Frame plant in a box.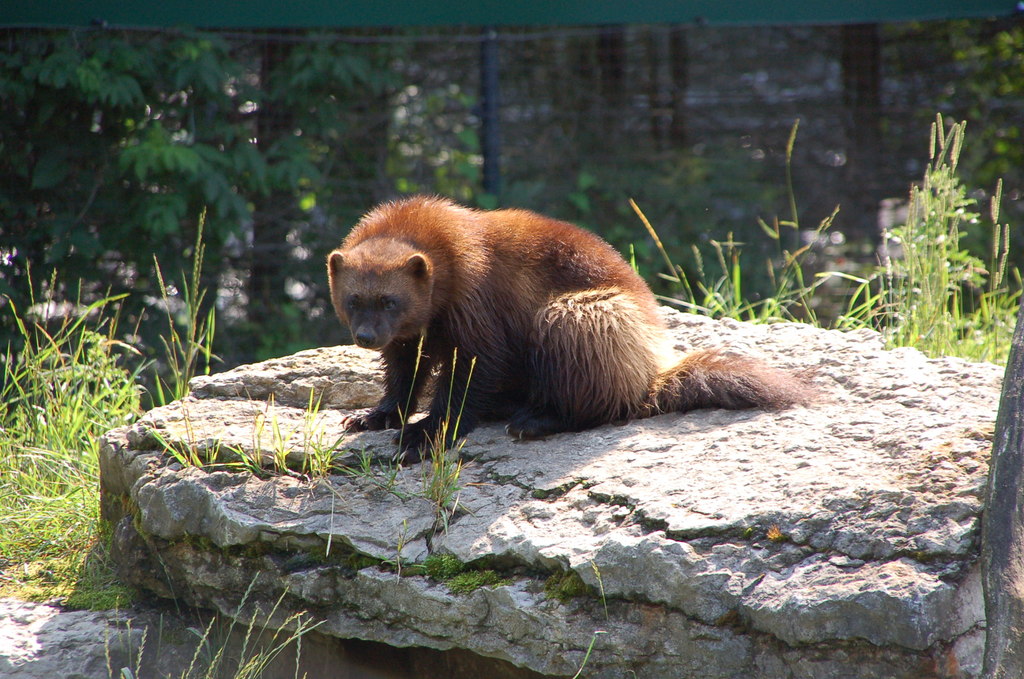
left=412, top=545, right=500, bottom=593.
